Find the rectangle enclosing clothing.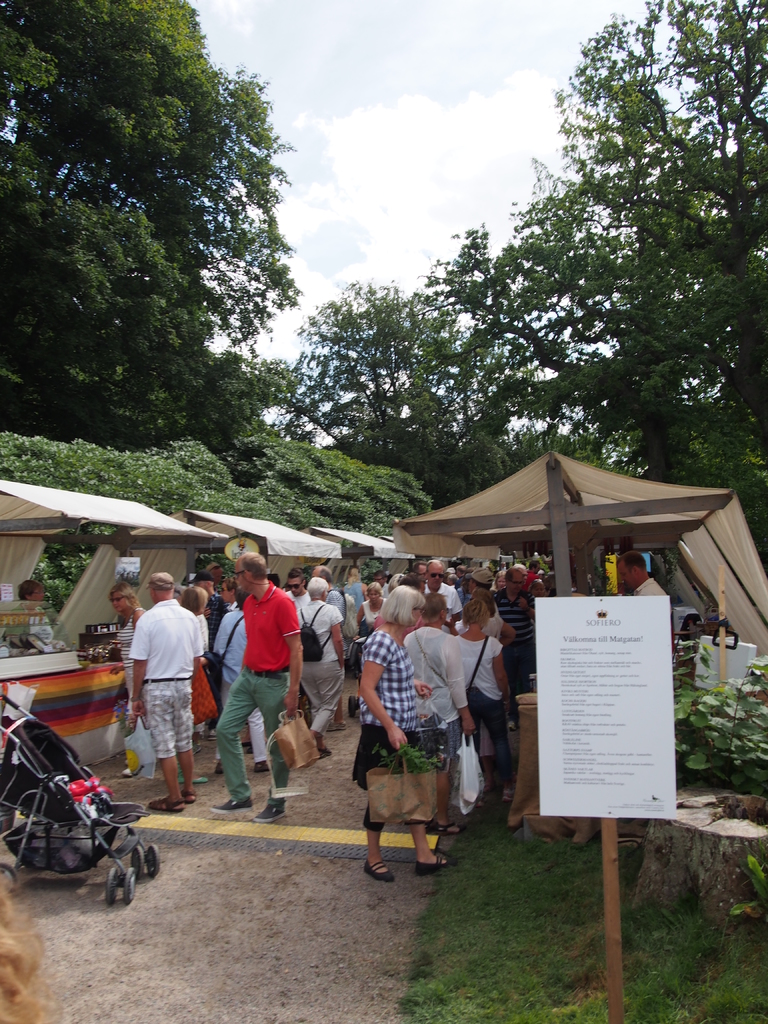
box(116, 610, 150, 736).
